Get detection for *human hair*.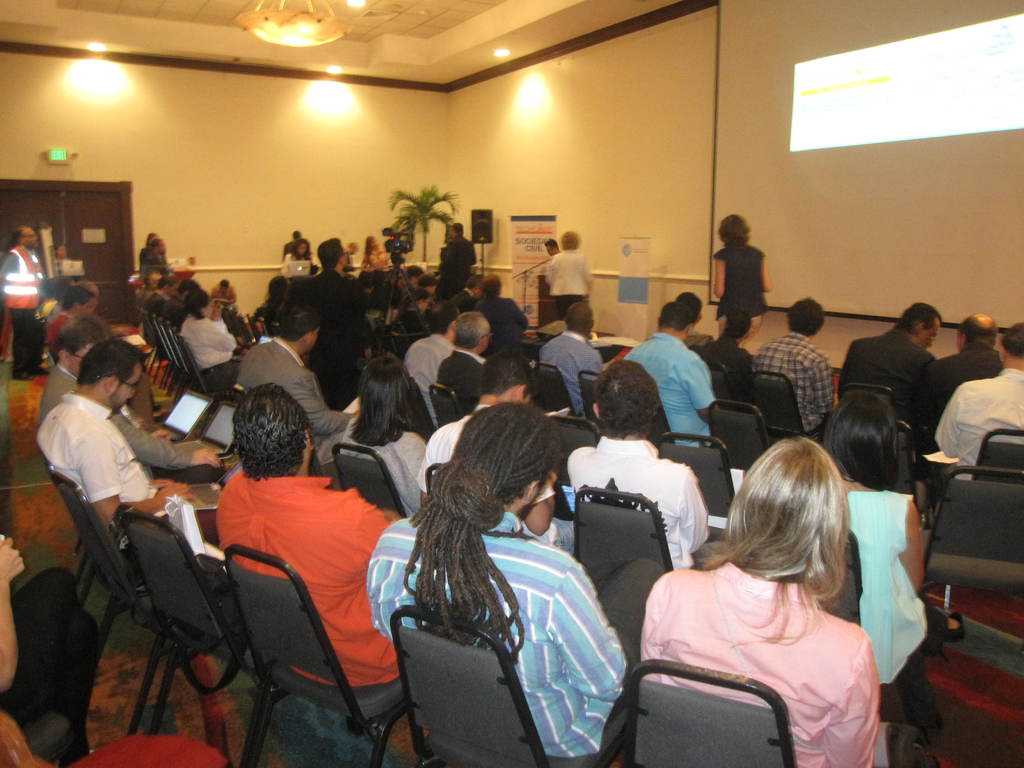
Detection: 480,351,537,396.
